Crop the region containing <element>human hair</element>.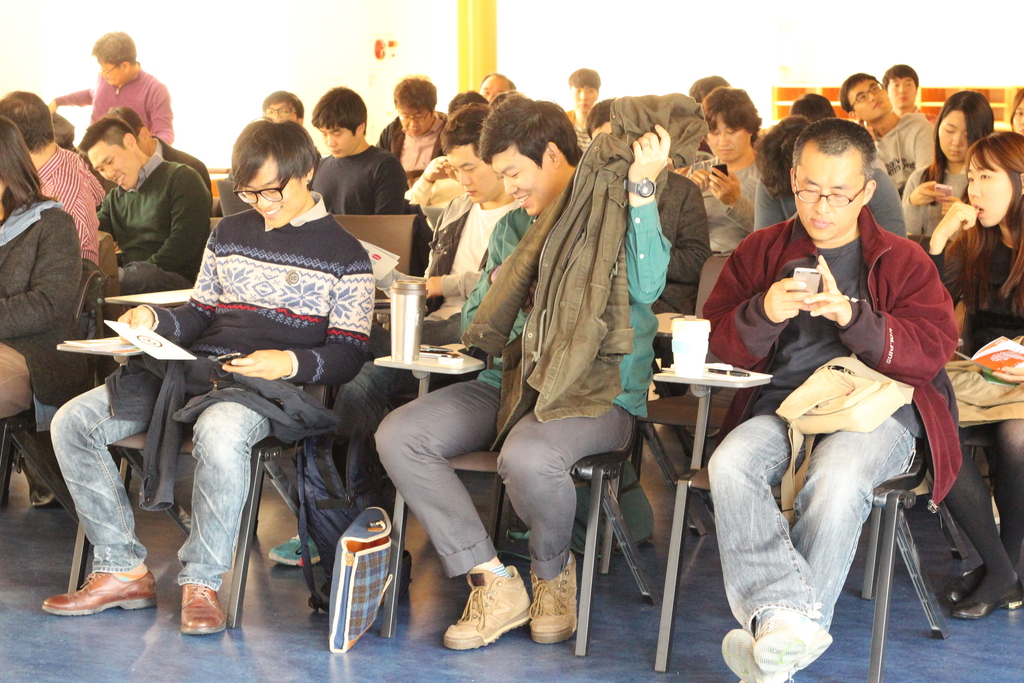
Crop region: (left=438, top=100, right=493, bottom=154).
